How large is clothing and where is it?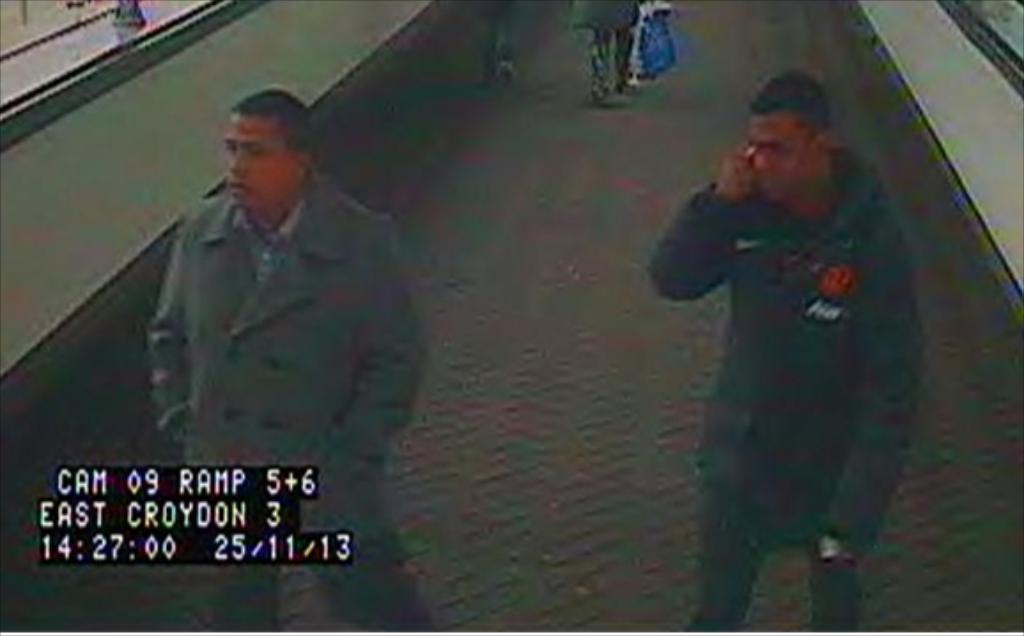
Bounding box: x1=578, y1=0, x2=645, y2=110.
